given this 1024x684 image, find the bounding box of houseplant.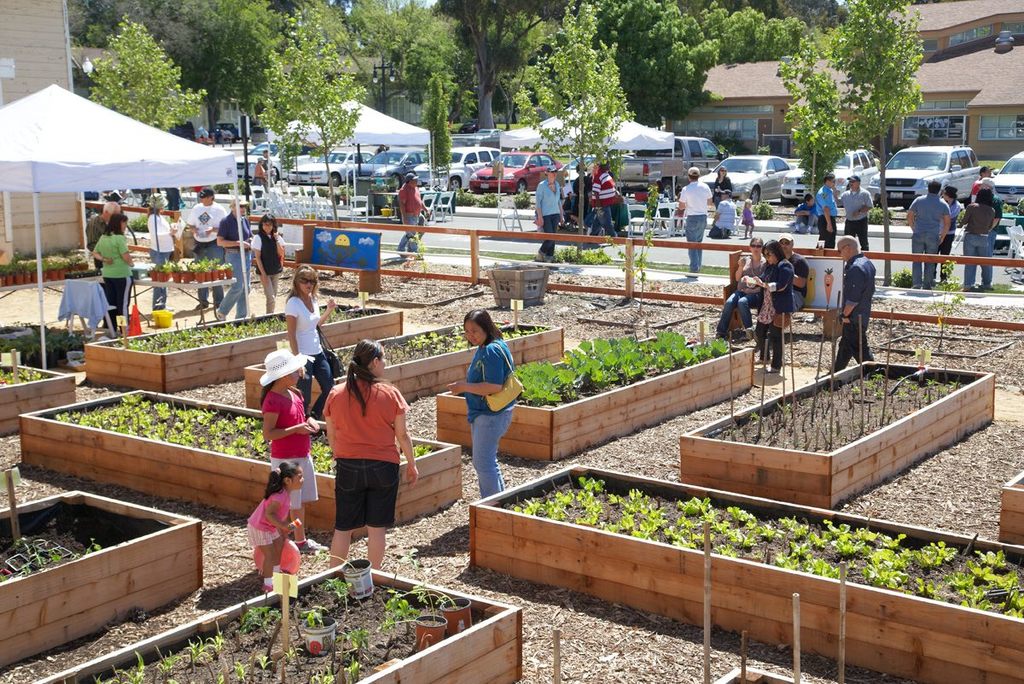
379/580/473/633.
